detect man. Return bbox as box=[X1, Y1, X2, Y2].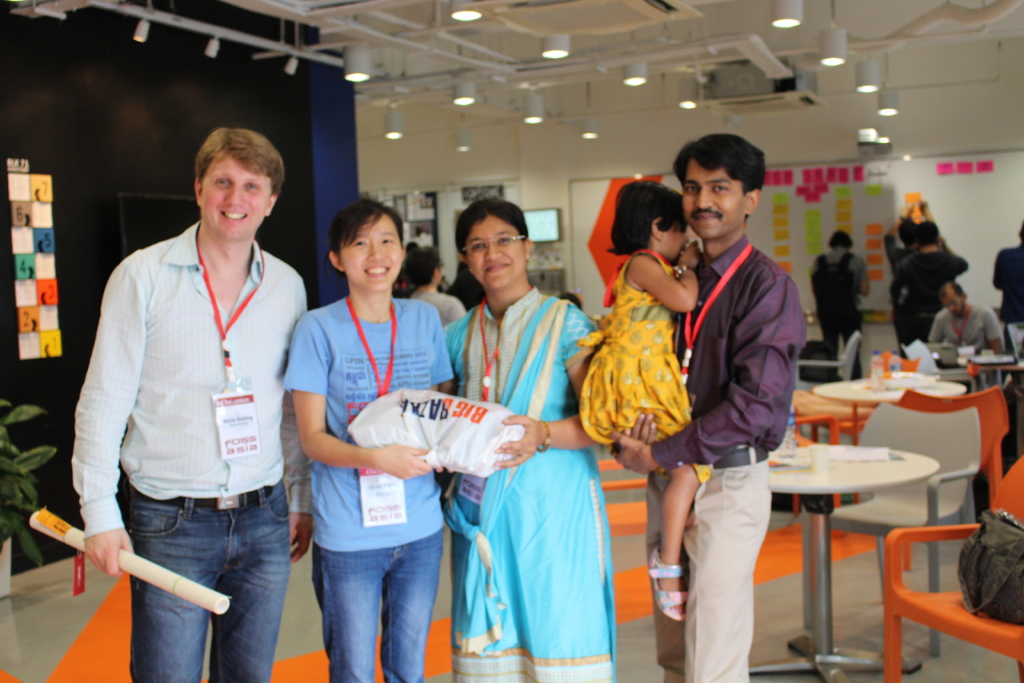
box=[922, 267, 1014, 353].
